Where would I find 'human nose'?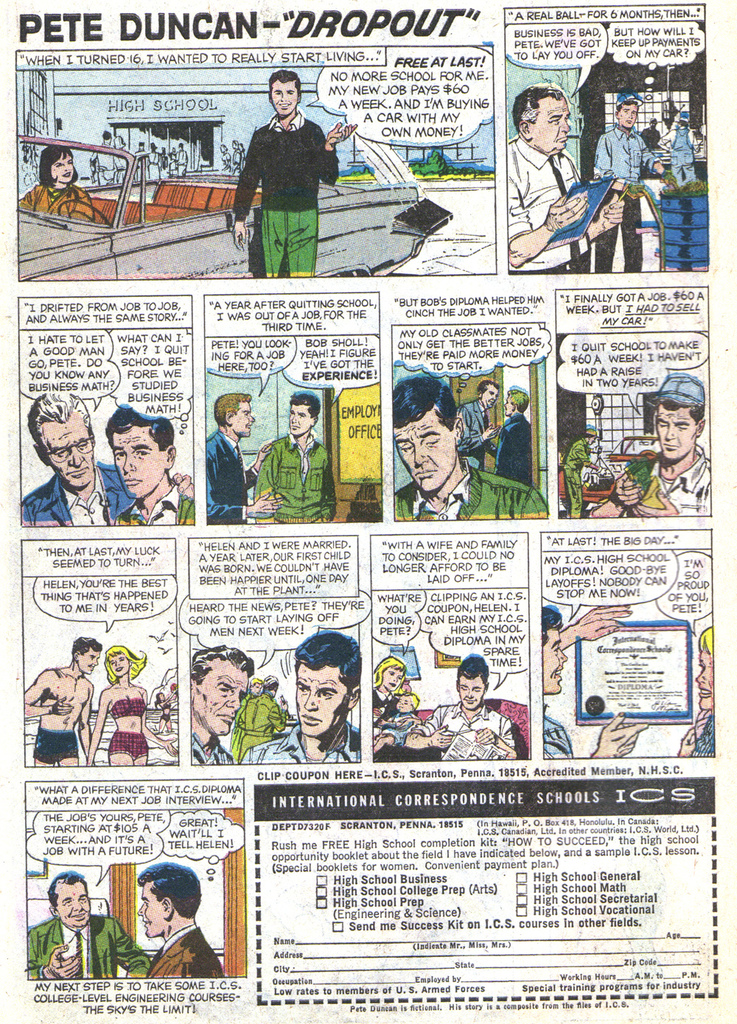
At box=[301, 692, 318, 708].
